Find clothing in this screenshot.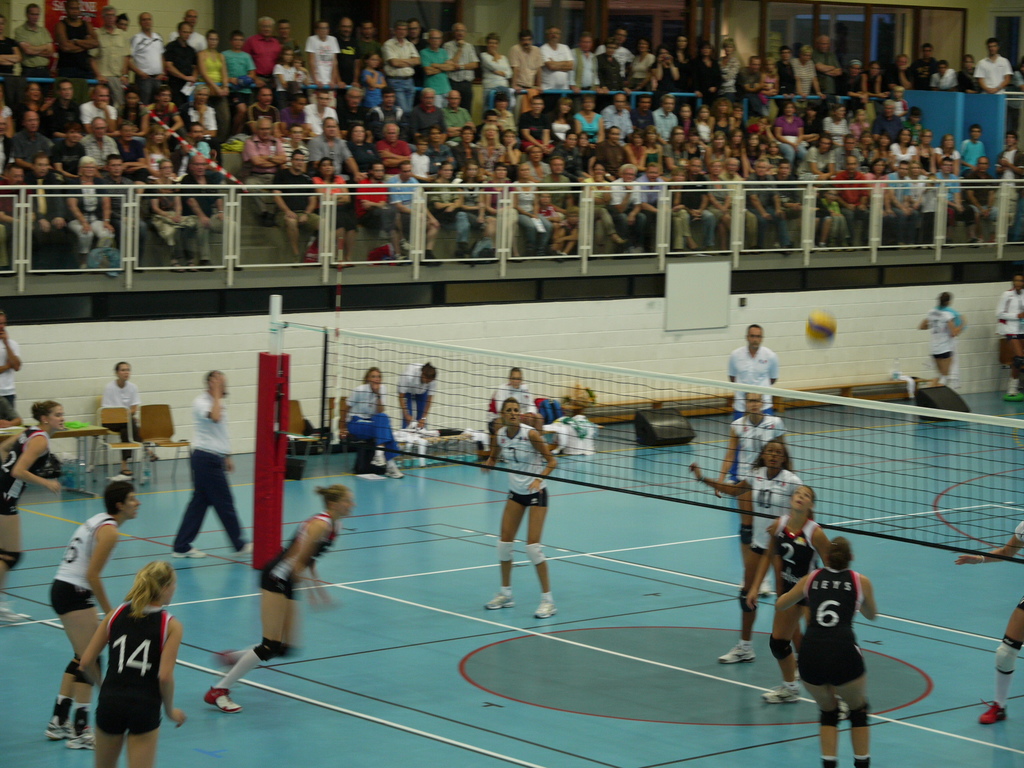
The bounding box for clothing is [743,466,803,556].
